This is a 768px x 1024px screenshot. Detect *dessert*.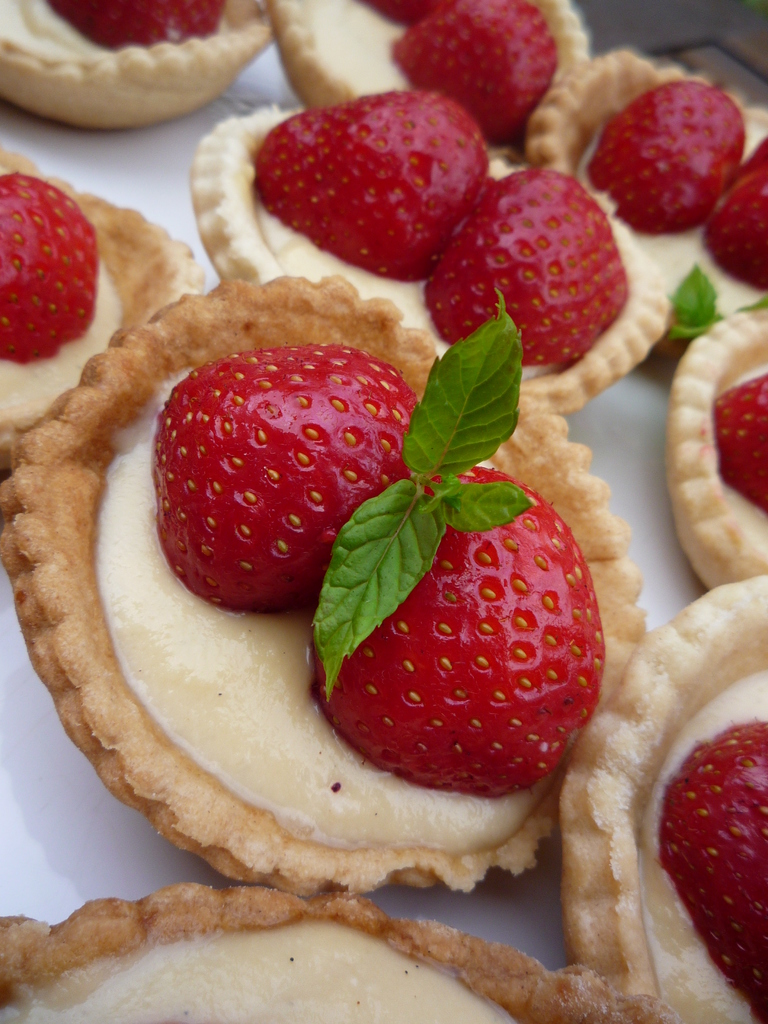
locate(66, 345, 701, 977).
